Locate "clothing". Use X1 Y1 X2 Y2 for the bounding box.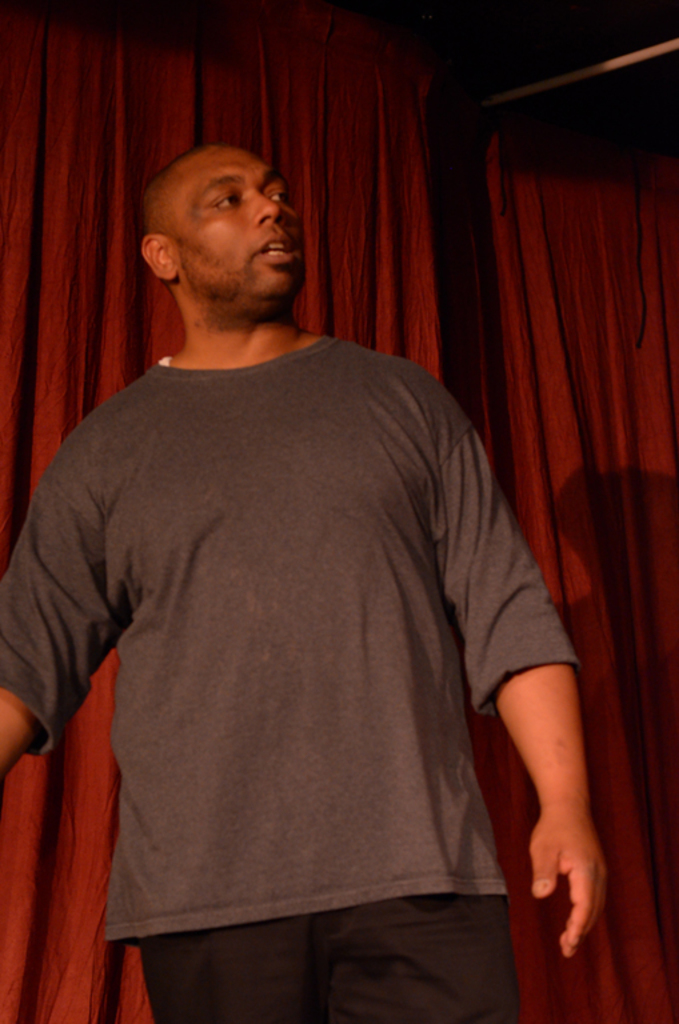
43 251 583 1003.
